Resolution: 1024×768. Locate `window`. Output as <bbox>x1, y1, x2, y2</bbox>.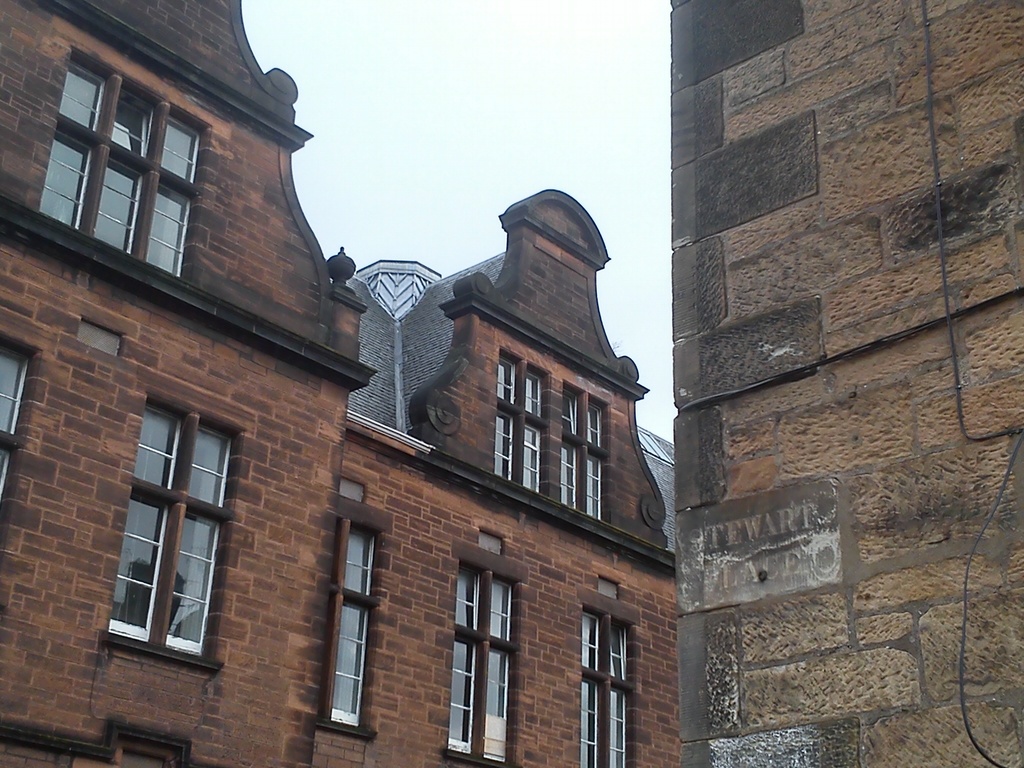
<bbox>0, 339, 26, 508</bbox>.
